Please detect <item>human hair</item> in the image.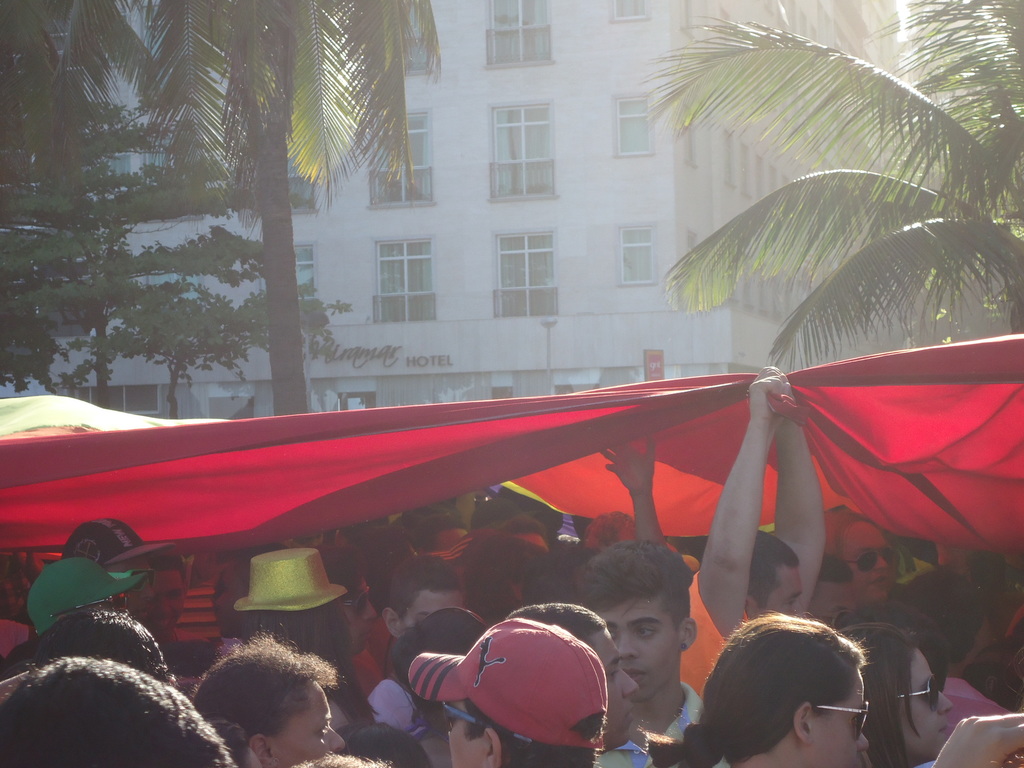
{"left": 578, "top": 512, "right": 636, "bottom": 549}.
